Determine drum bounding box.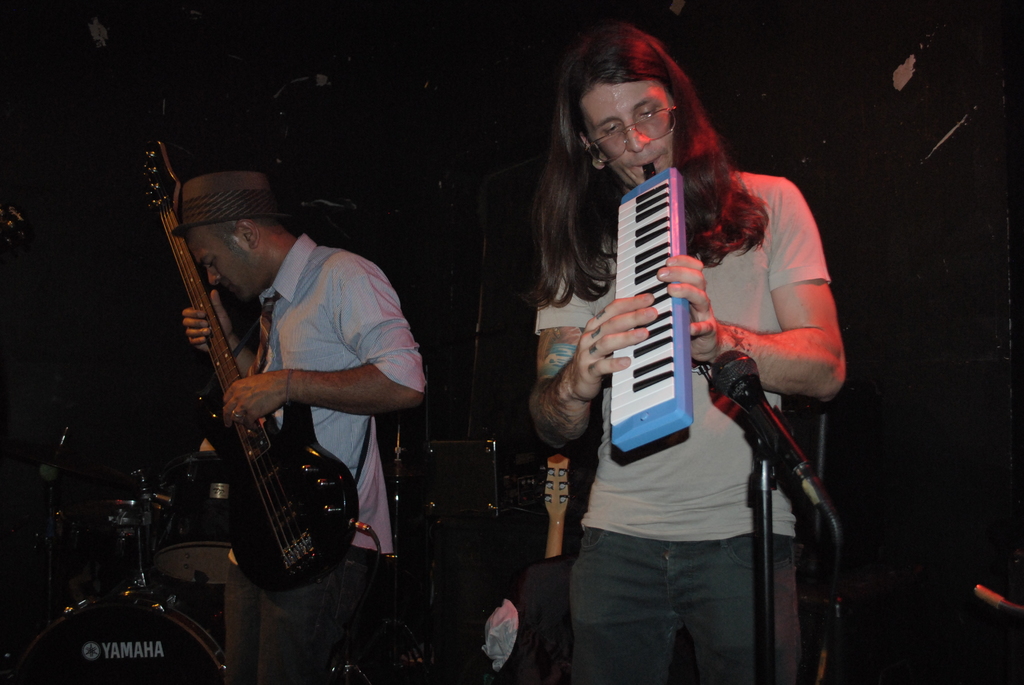
Determined: bbox=[12, 593, 234, 684].
